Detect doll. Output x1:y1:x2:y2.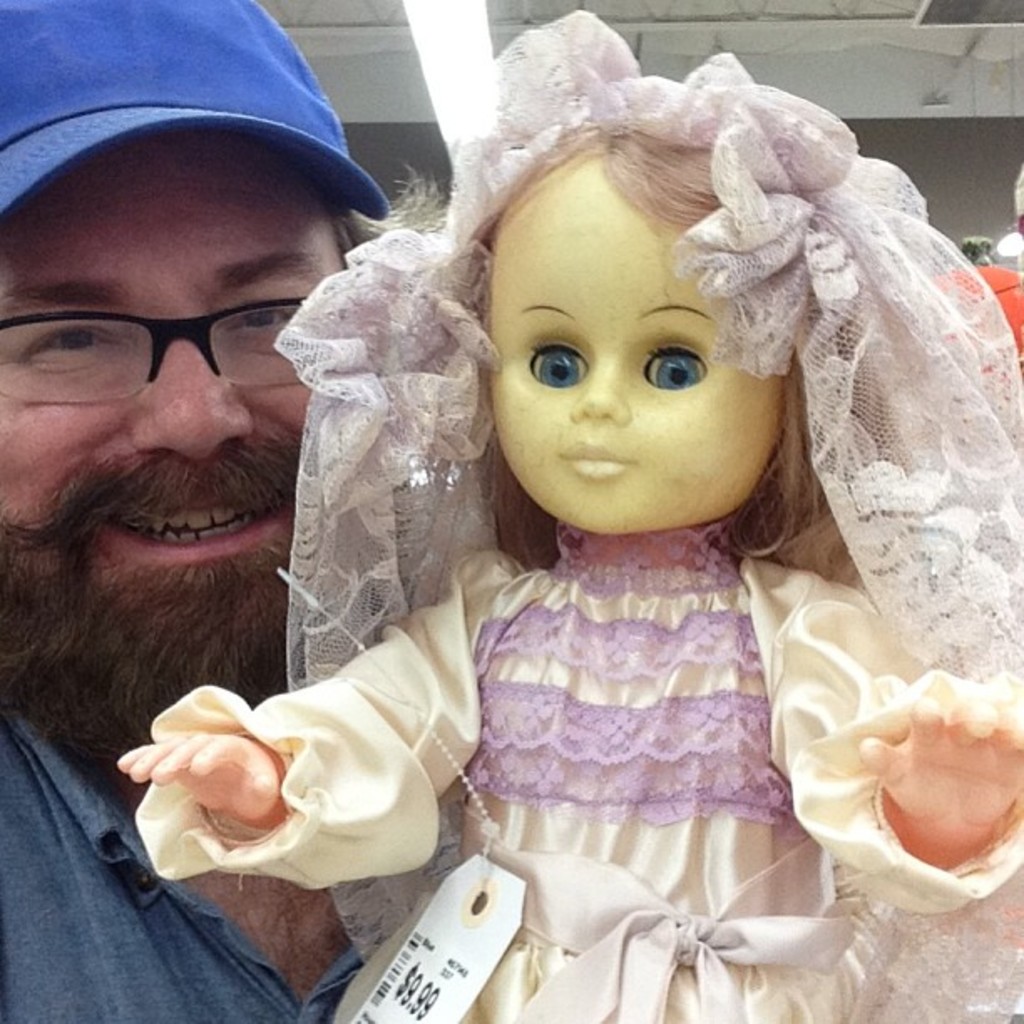
102:0:1021:1021.
